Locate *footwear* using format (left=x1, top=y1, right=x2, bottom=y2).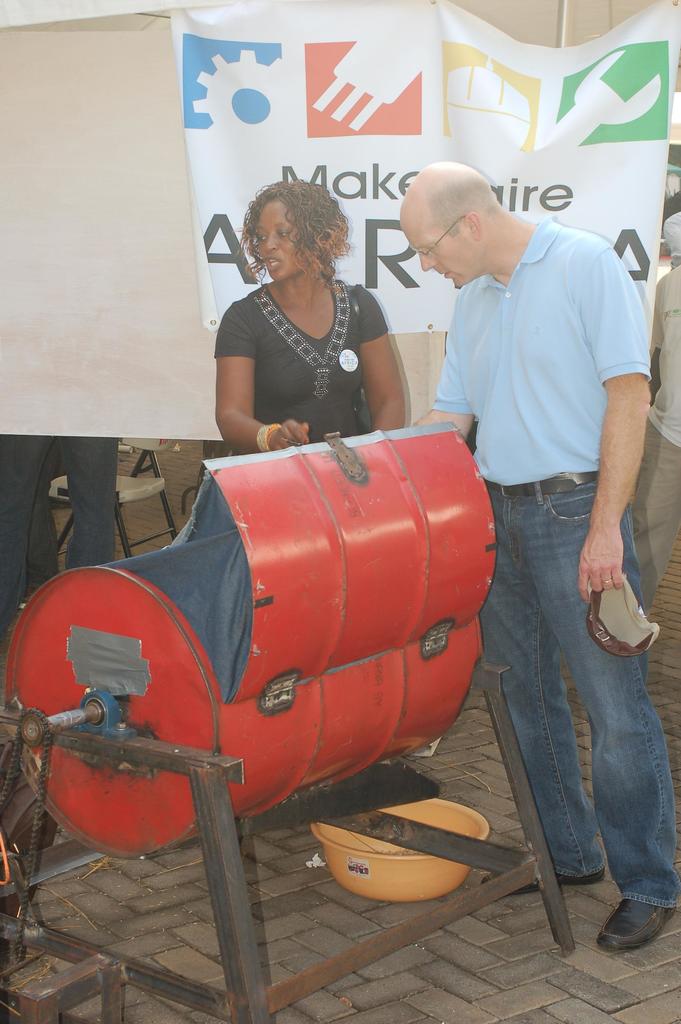
(left=603, top=893, right=675, bottom=951).
